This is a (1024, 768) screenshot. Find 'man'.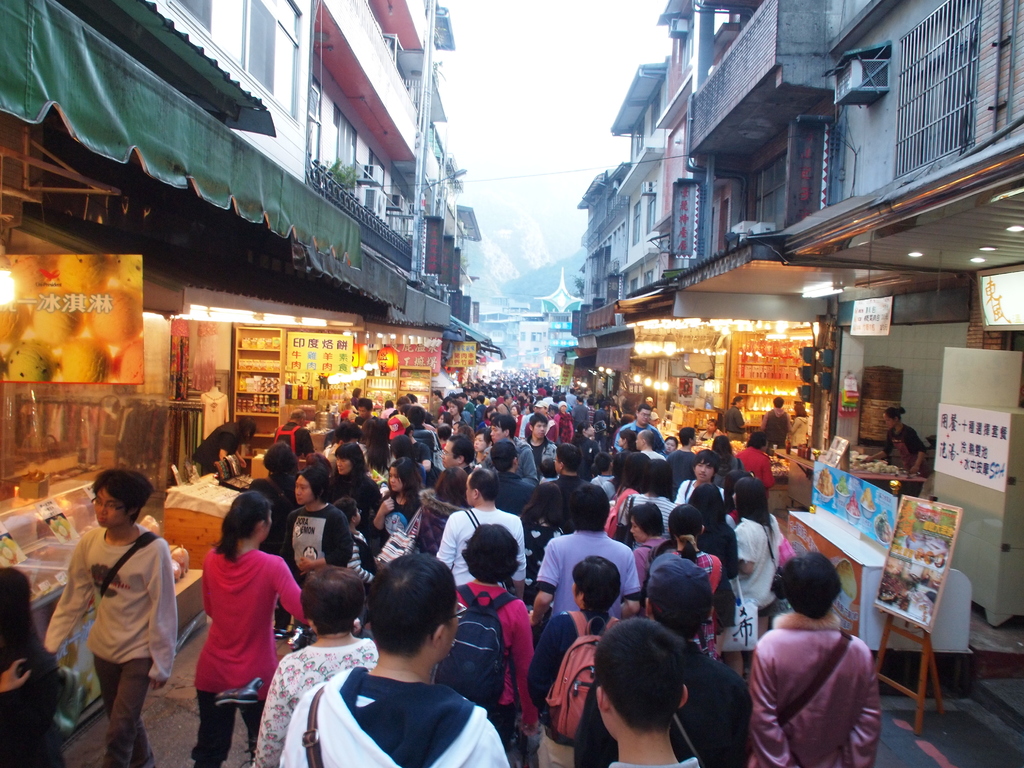
Bounding box: locate(595, 617, 703, 767).
